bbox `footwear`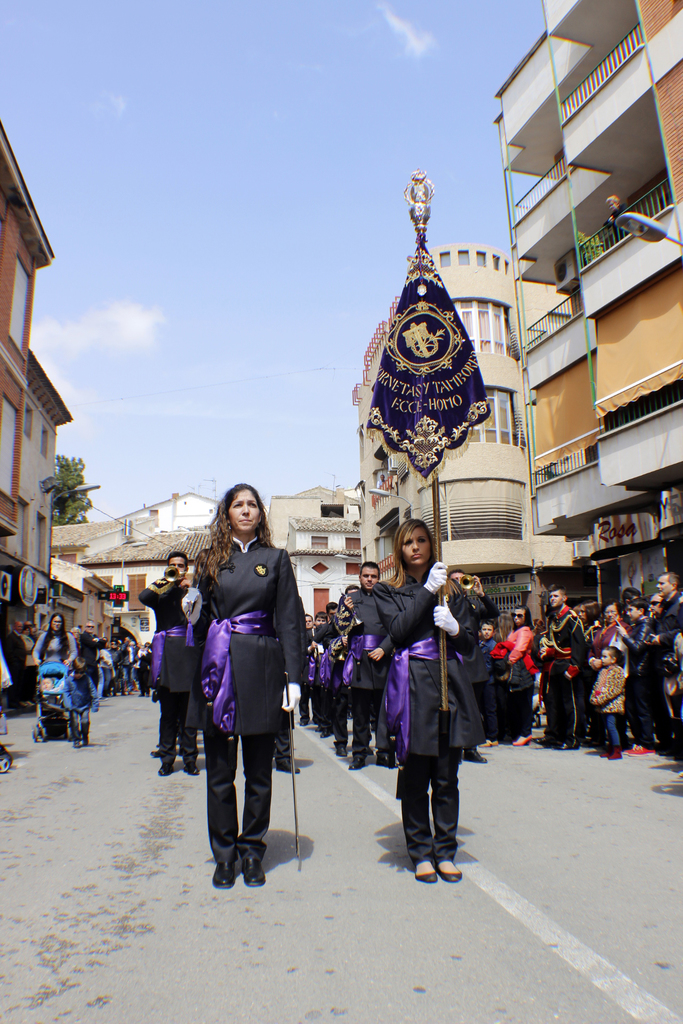
<region>297, 717, 309, 727</region>
